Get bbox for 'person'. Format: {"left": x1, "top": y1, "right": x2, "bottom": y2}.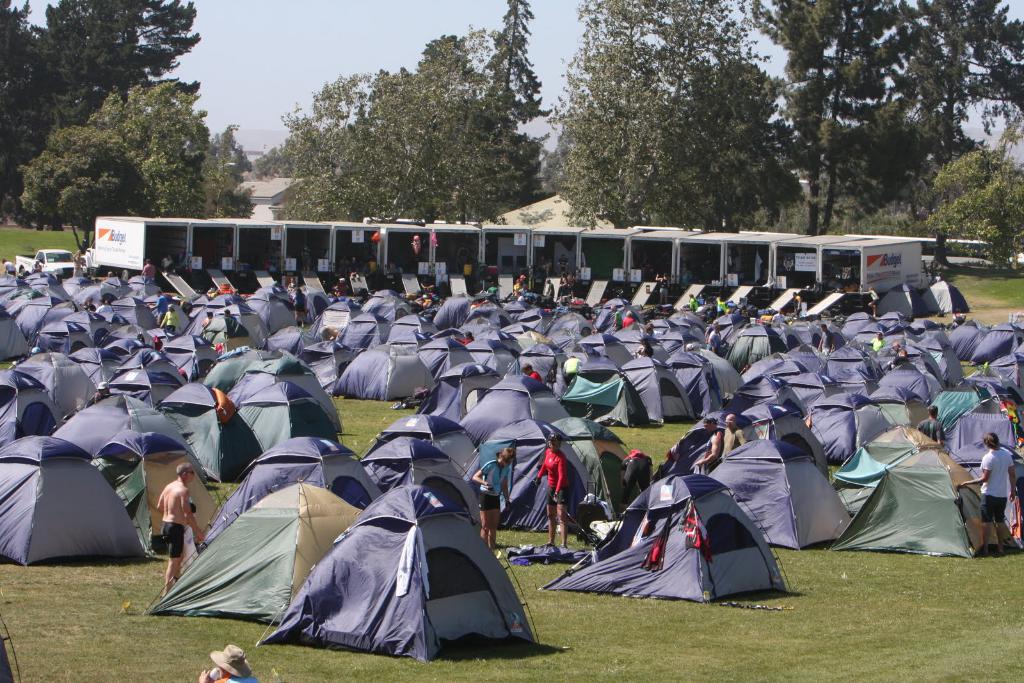
{"left": 155, "top": 459, "right": 198, "bottom": 598}.
